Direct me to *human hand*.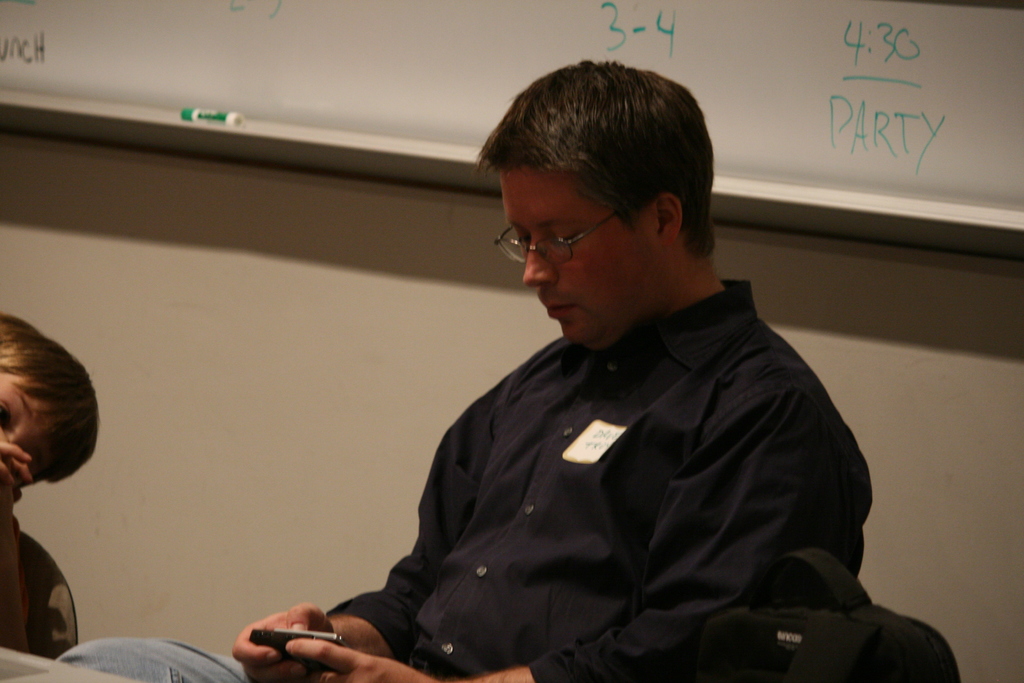
Direction: [0, 440, 36, 488].
